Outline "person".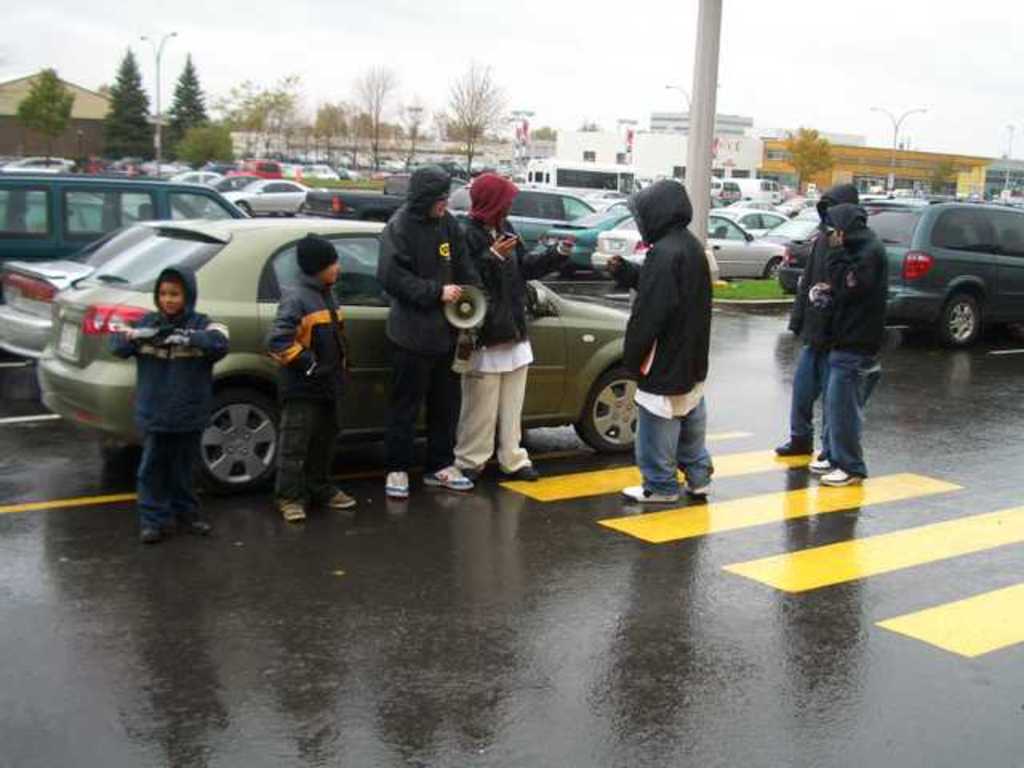
Outline: 619:162:725:517.
